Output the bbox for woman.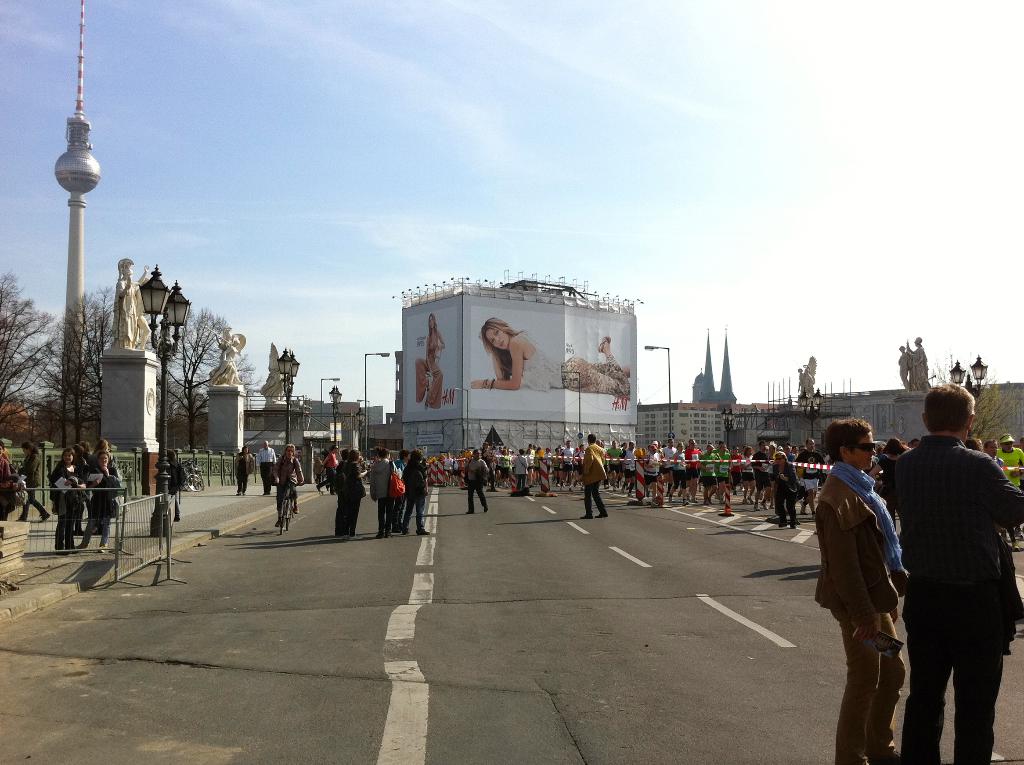
left=271, top=444, right=303, bottom=527.
